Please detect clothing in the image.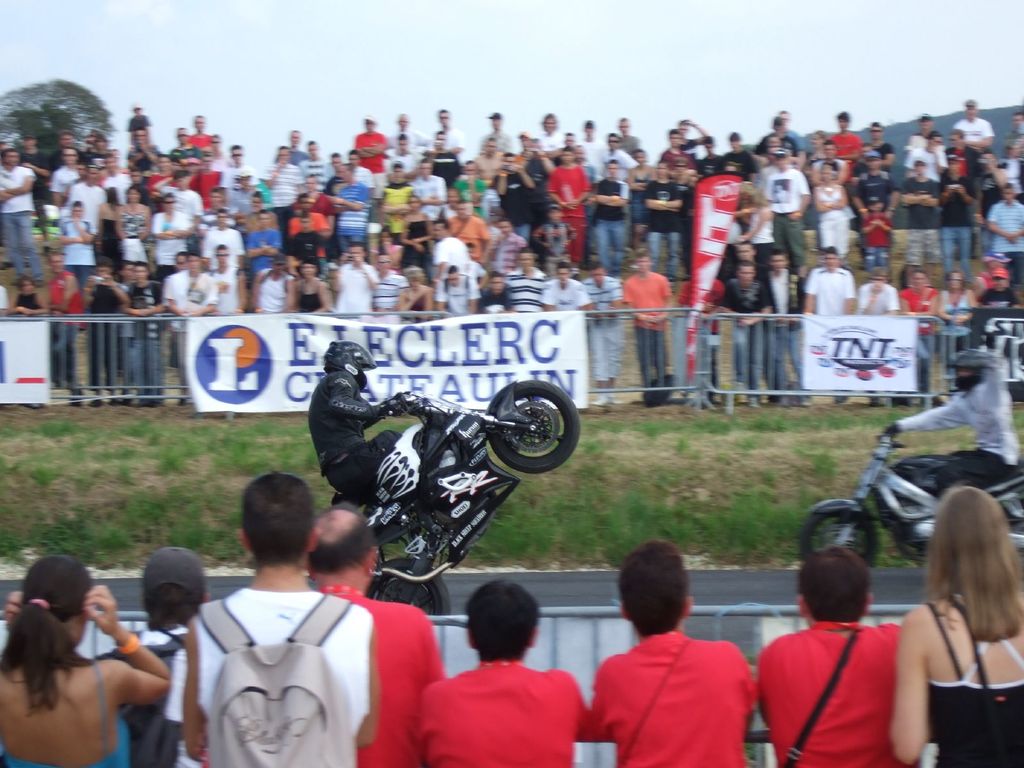
box(51, 168, 78, 206).
